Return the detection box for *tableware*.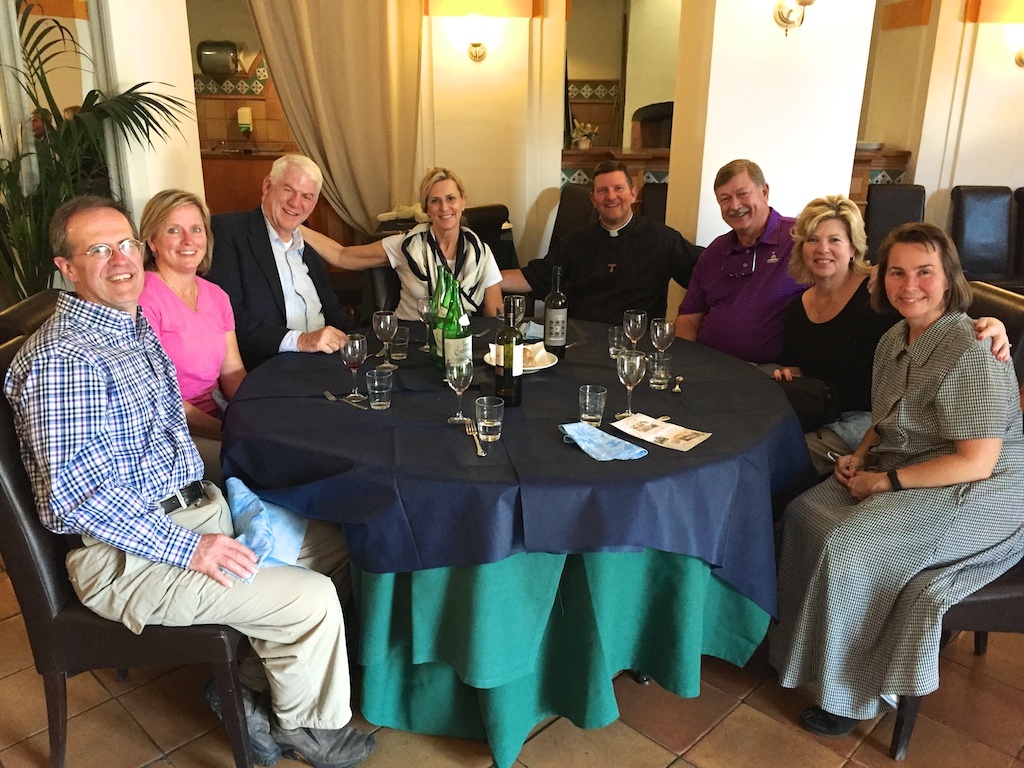
box=[501, 293, 527, 330].
